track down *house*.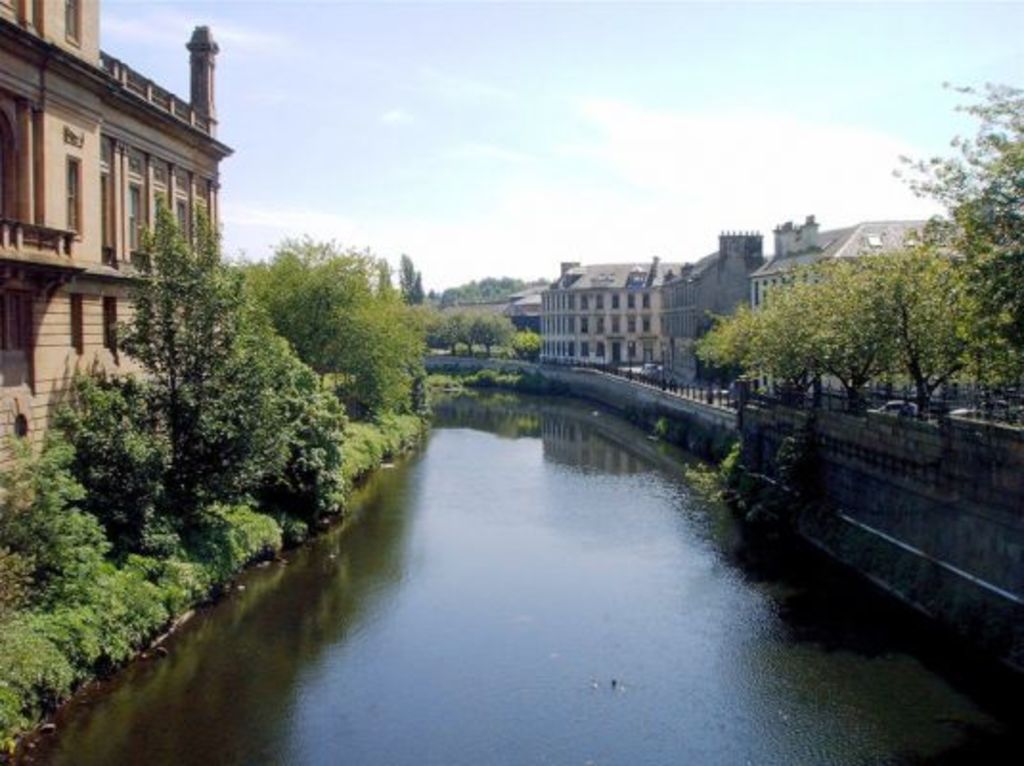
Tracked to [0,6,272,469].
